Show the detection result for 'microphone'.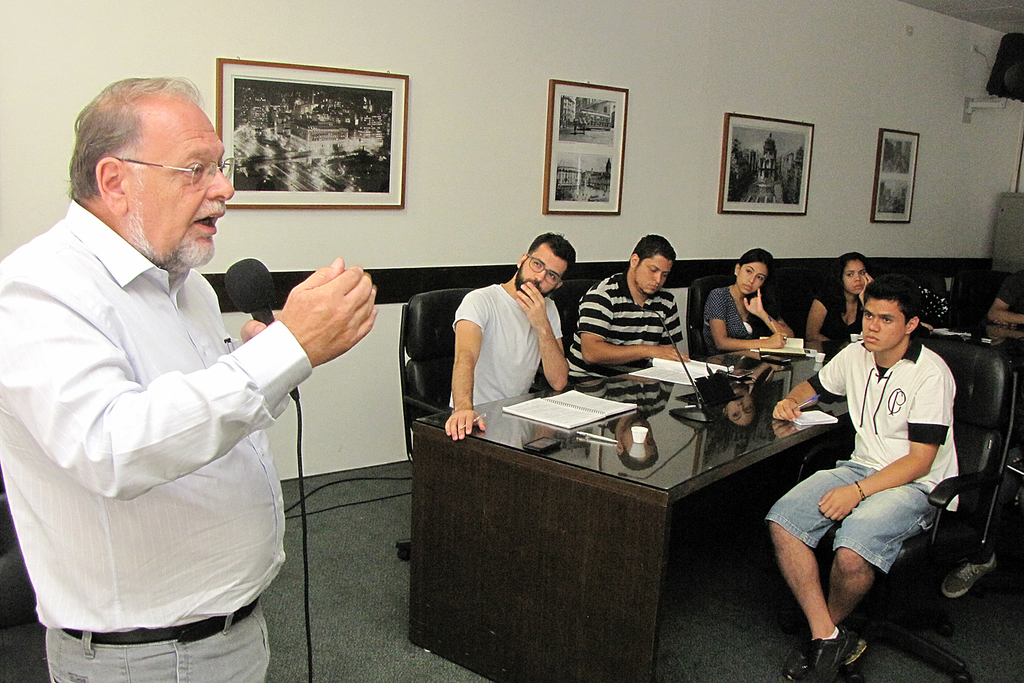
<bbox>224, 254, 301, 400</bbox>.
